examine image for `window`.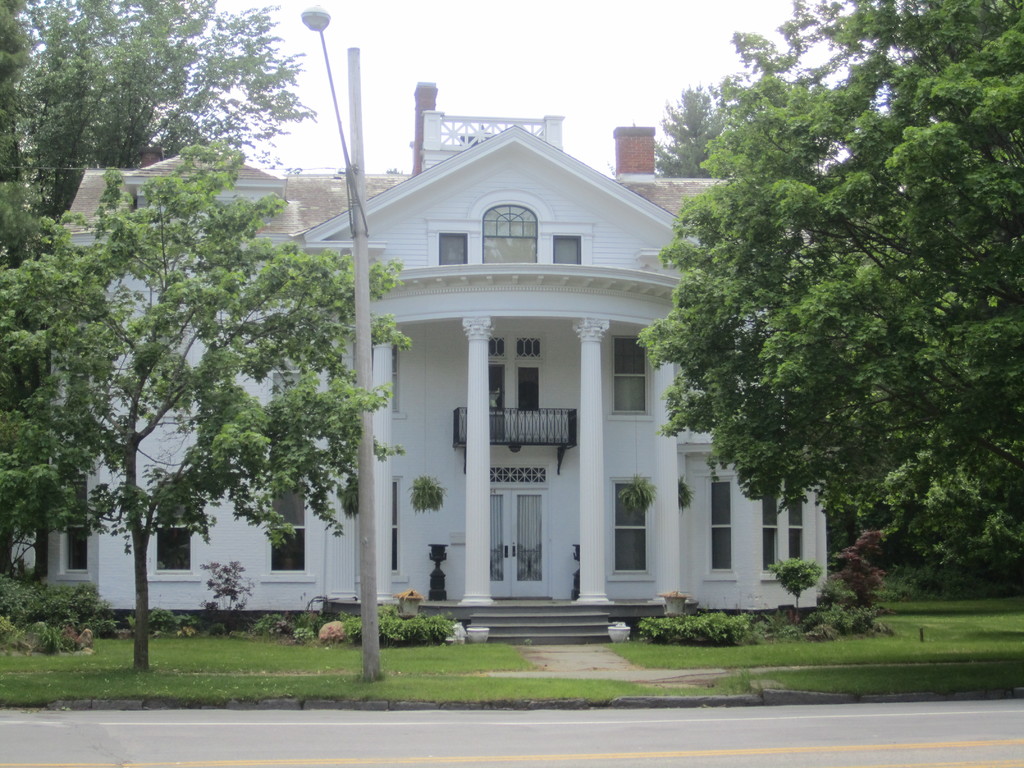
Examination result: select_region(612, 477, 646, 573).
